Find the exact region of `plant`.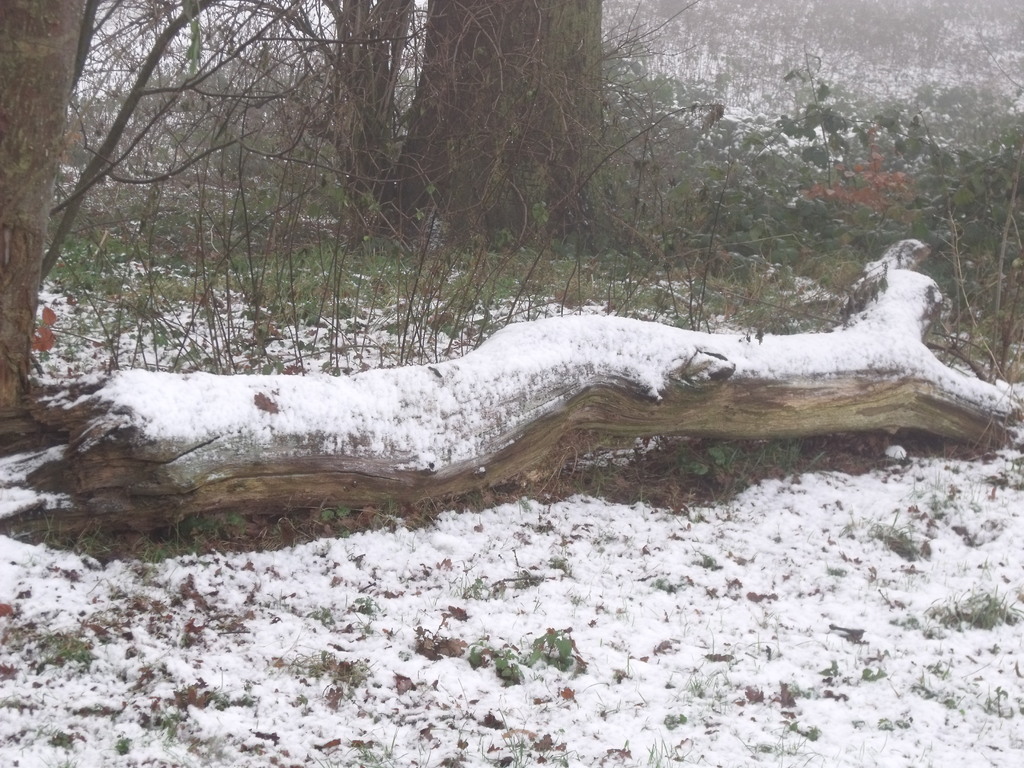
Exact region: <region>459, 682, 470, 707</region>.
